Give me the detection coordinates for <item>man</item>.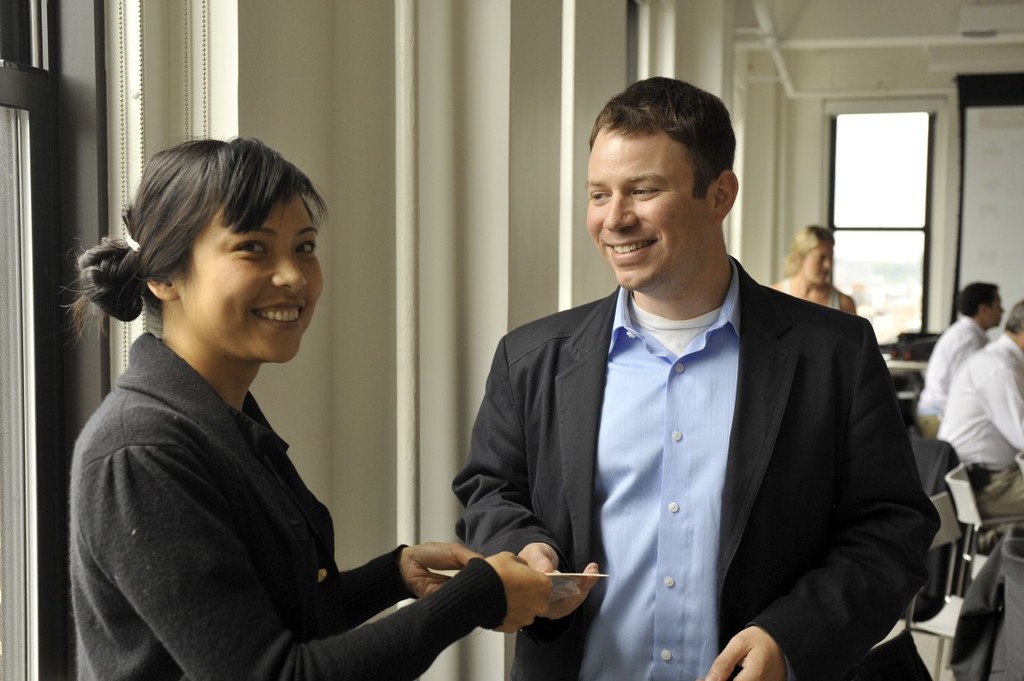
443:103:938:667.
